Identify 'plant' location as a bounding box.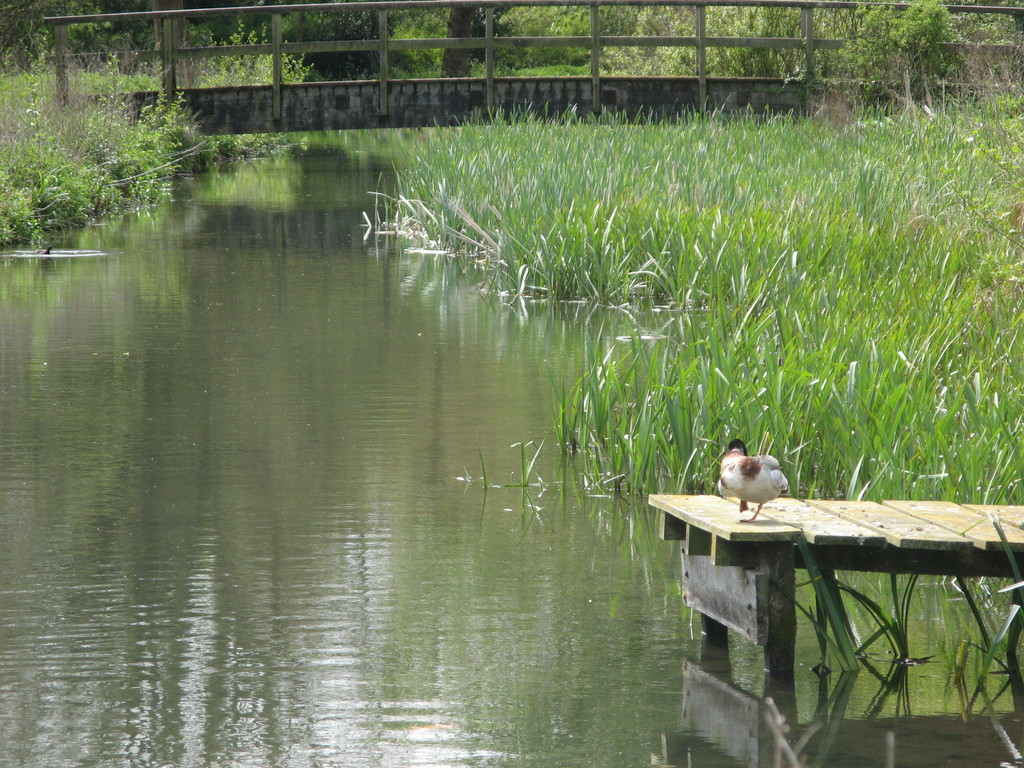
BBox(476, 275, 1023, 684).
